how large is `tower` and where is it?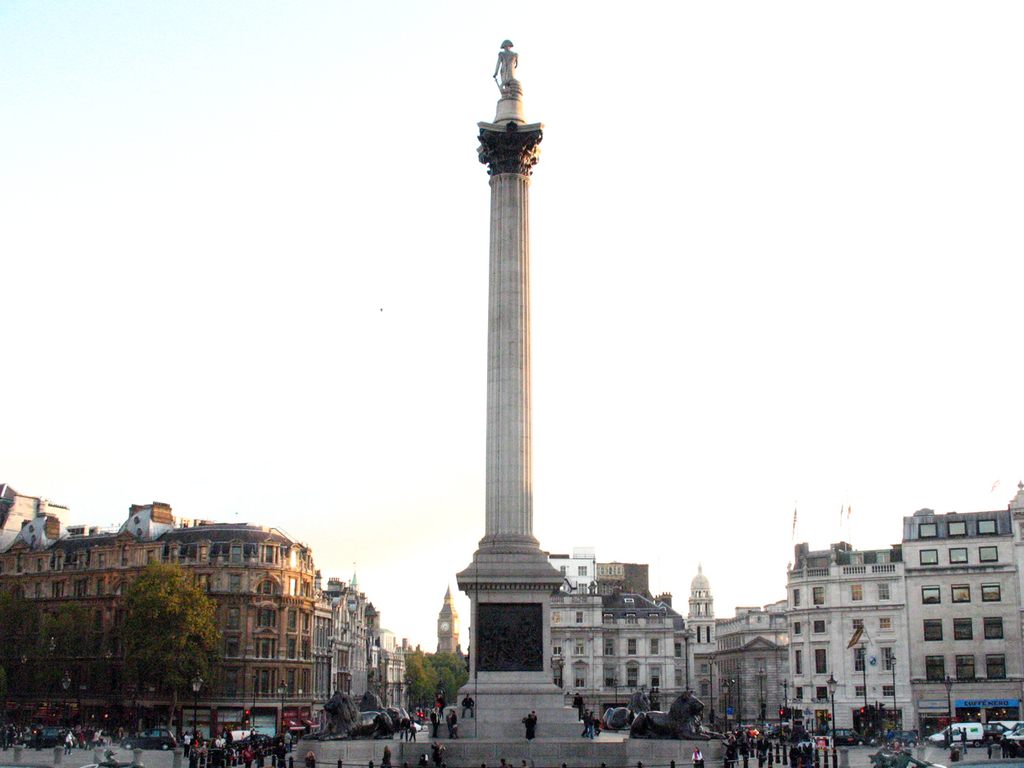
Bounding box: rect(423, 37, 587, 740).
